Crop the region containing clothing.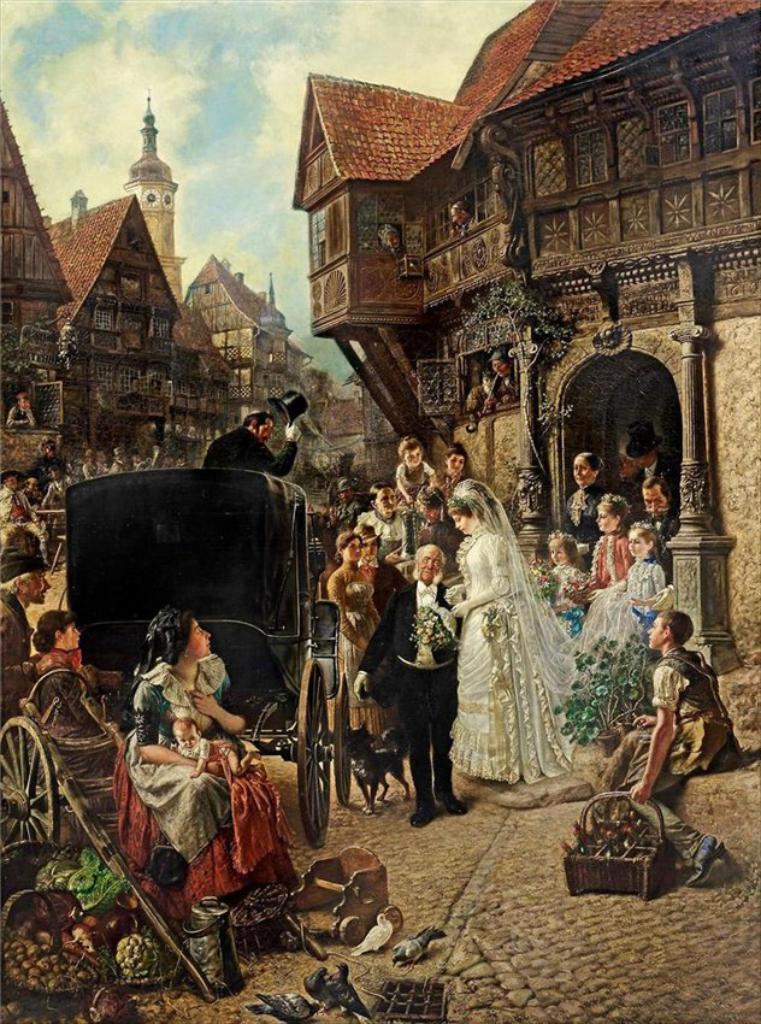
Crop region: x1=596, y1=638, x2=736, y2=844.
